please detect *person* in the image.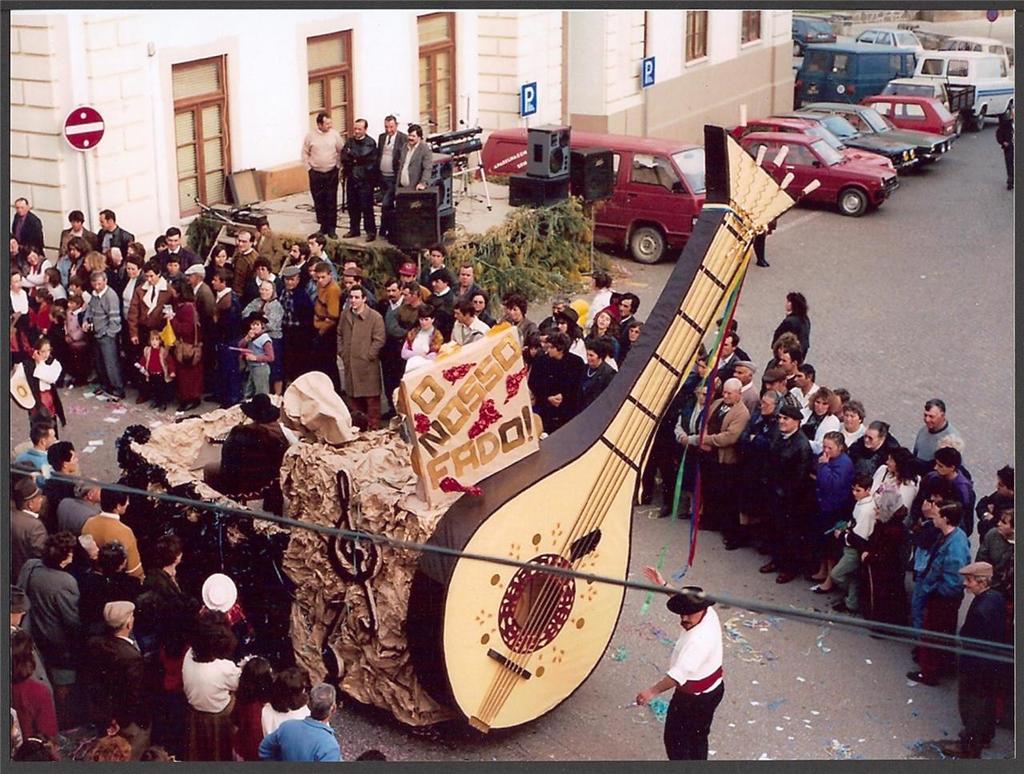
[left=996, top=95, right=1015, bottom=194].
